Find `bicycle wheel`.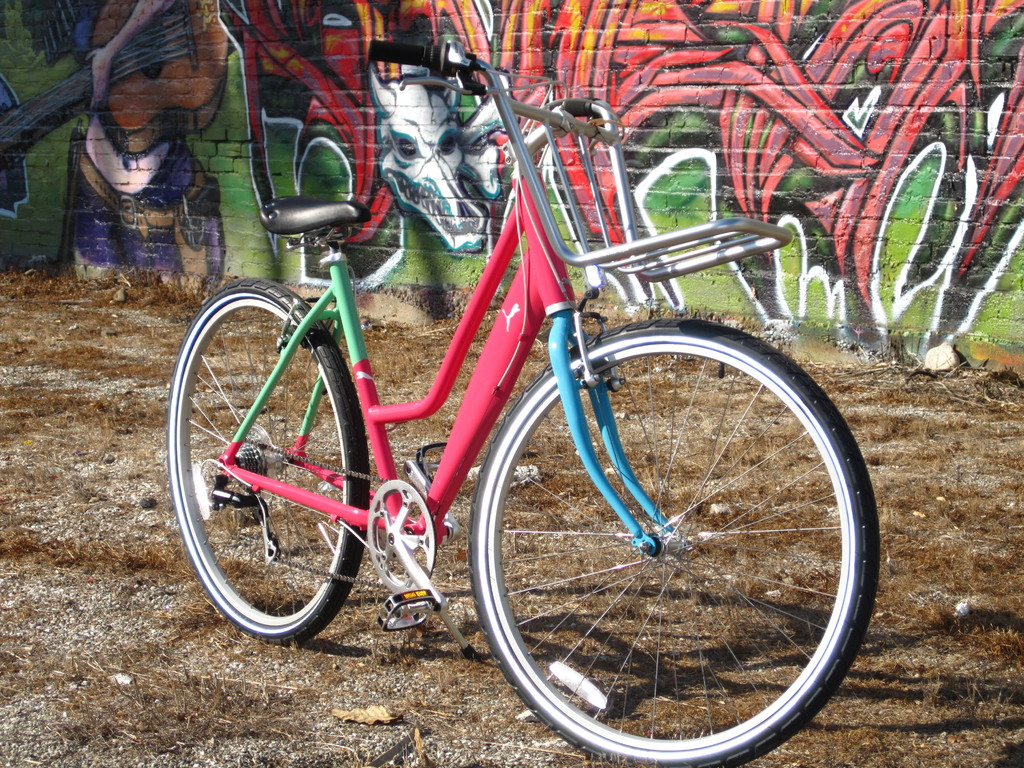
(x1=467, y1=314, x2=879, y2=767).
